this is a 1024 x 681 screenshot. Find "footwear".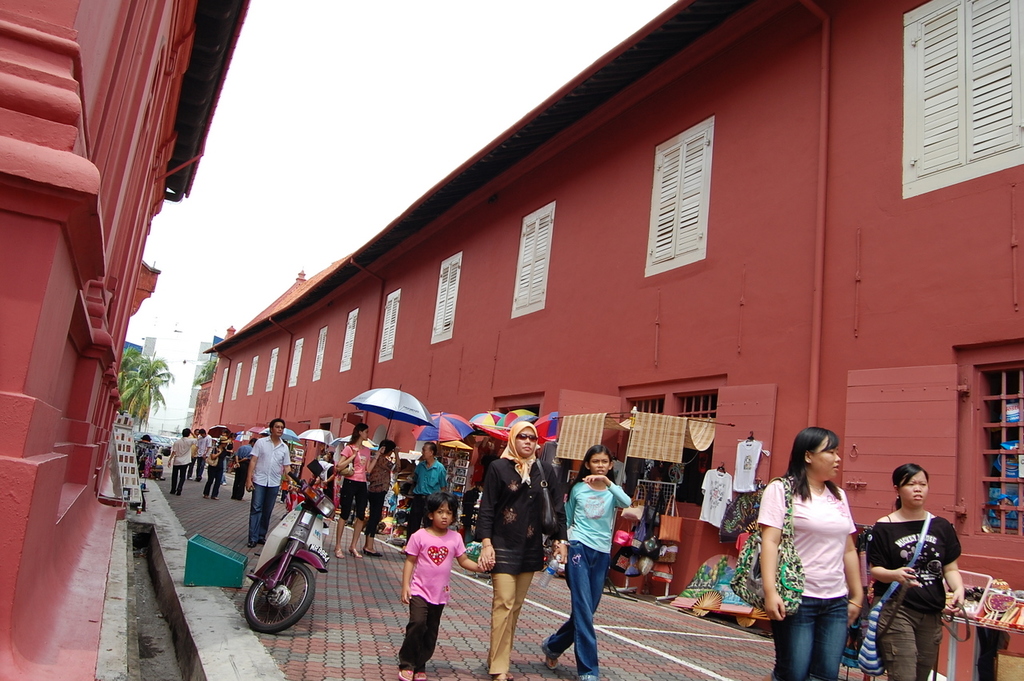
Bounding box: 415/671/428/680.
